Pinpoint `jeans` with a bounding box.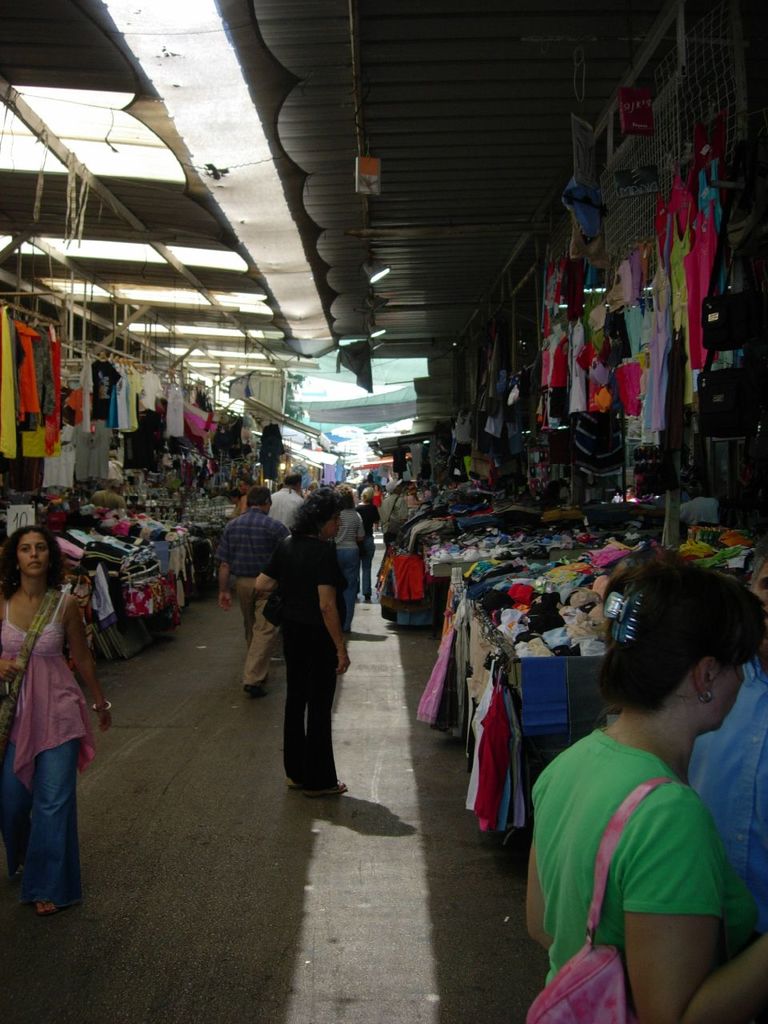
(0, 734, 83, 906).
